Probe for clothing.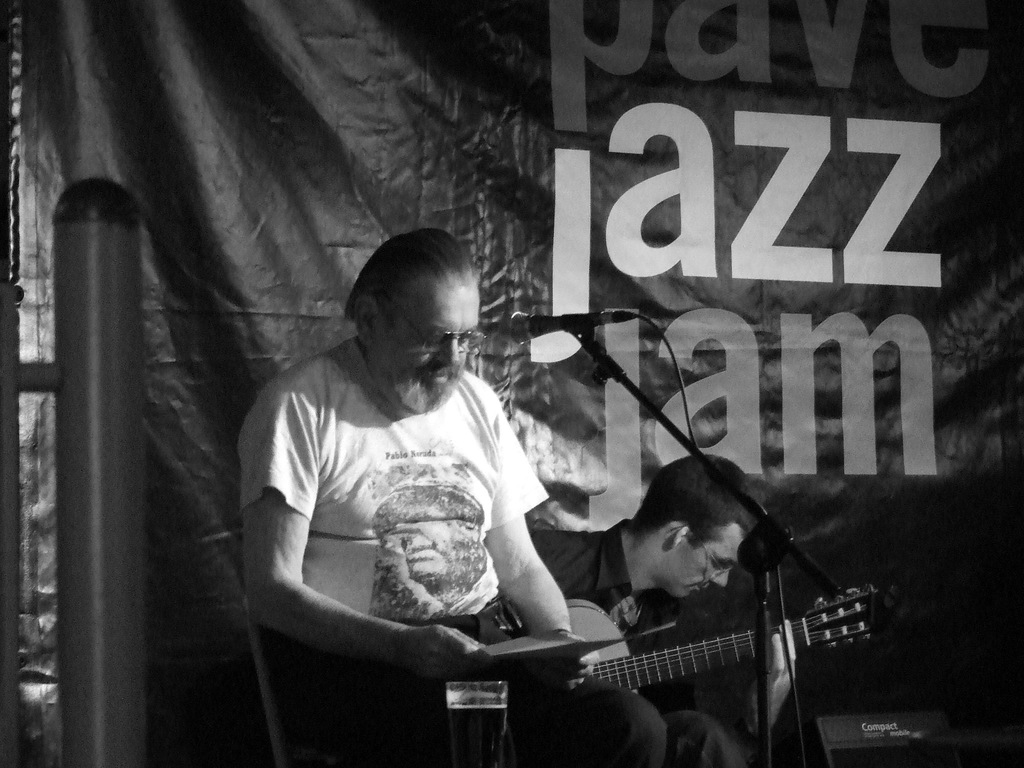
Probe result: left=217, top=339, right=662, bottom=767.
